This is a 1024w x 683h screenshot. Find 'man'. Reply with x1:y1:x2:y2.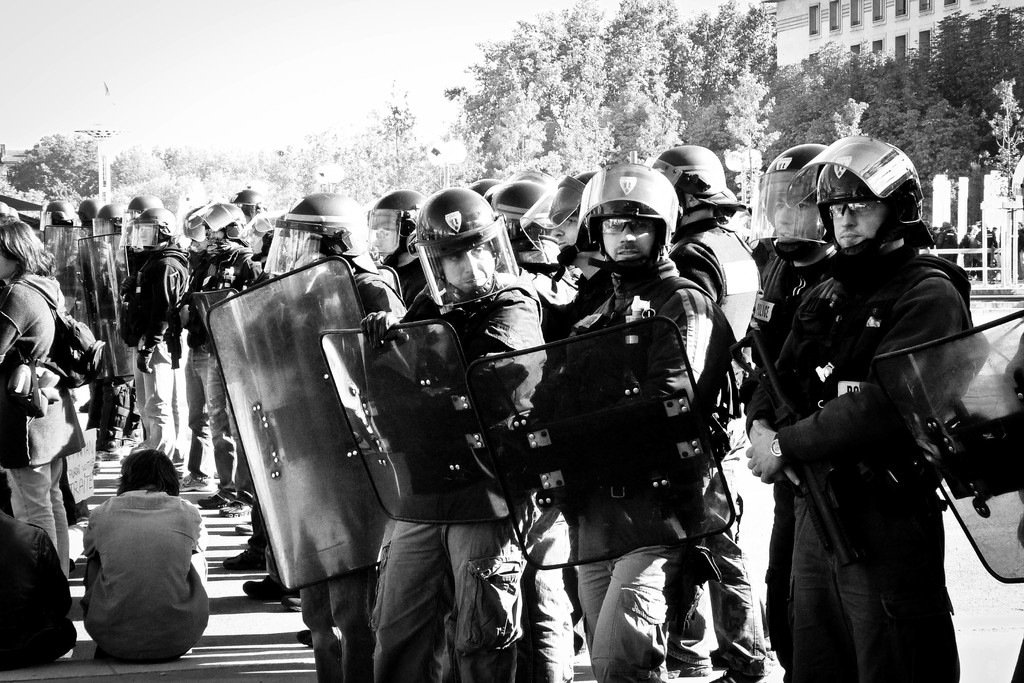
344:188:444:646.
